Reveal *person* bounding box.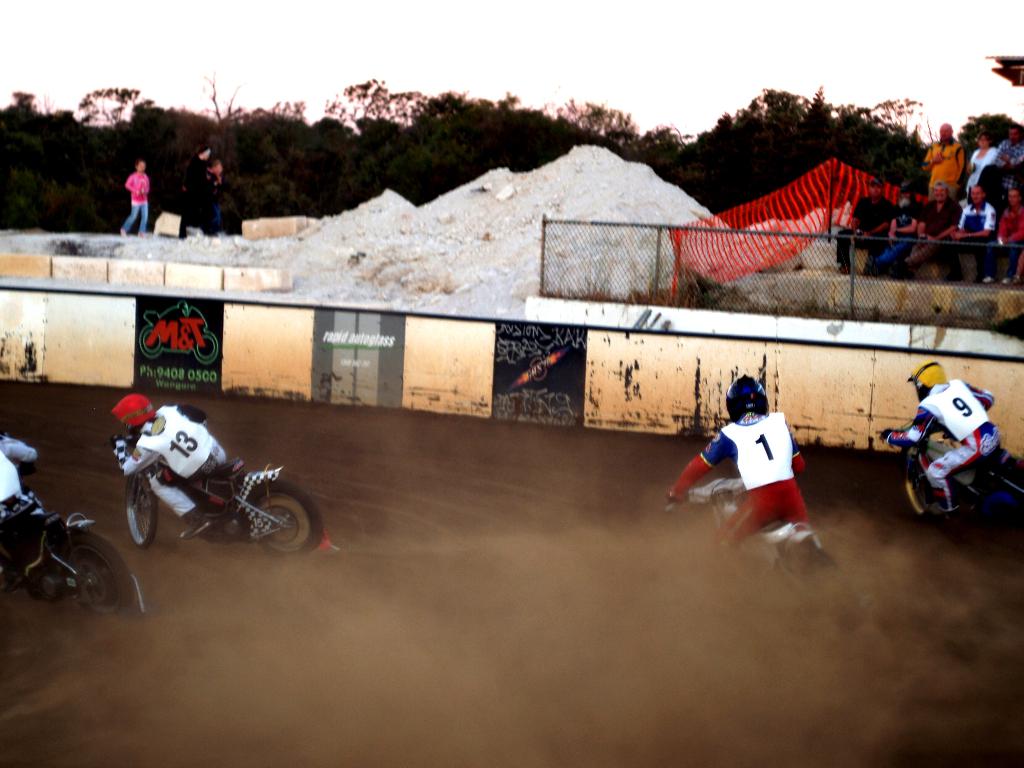
Revealed: 959:133:1000:199.
